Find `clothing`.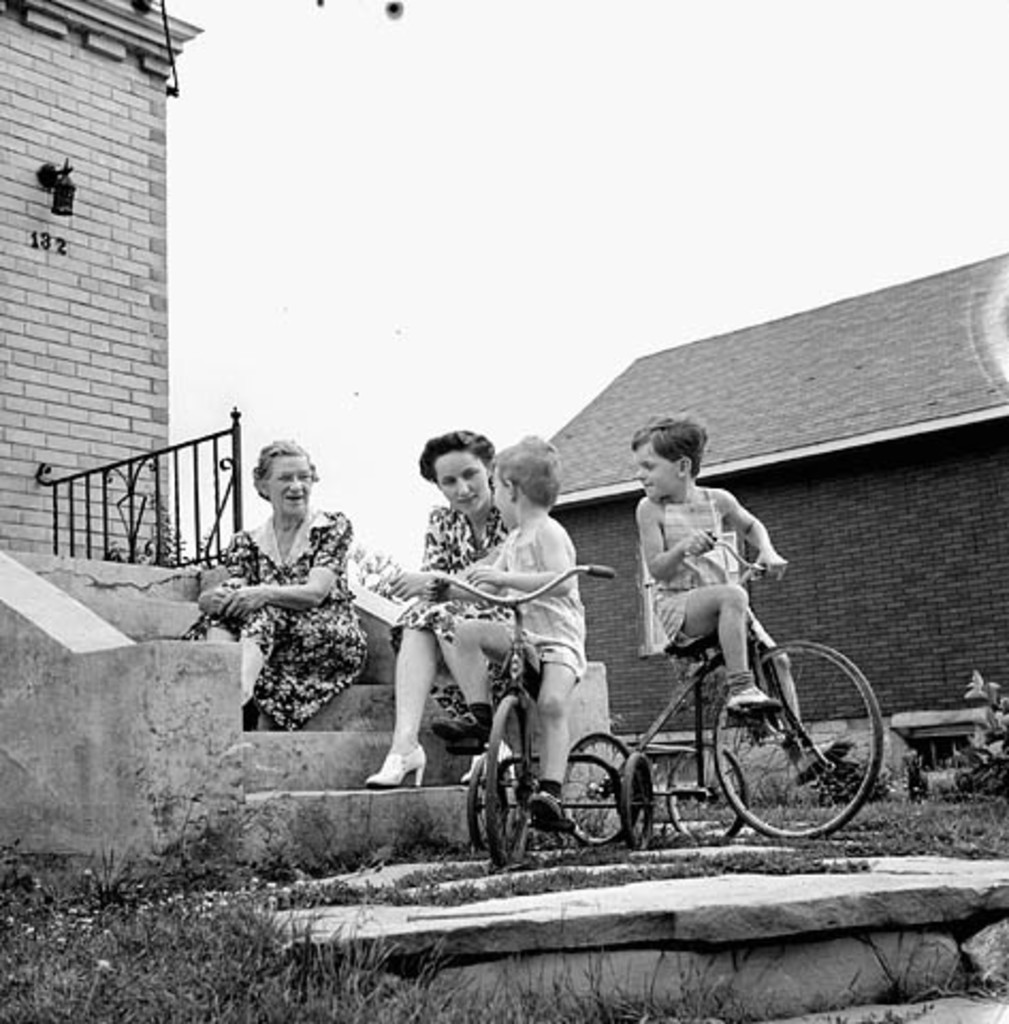
(left=215, top=480, right=369, bottom=753).
